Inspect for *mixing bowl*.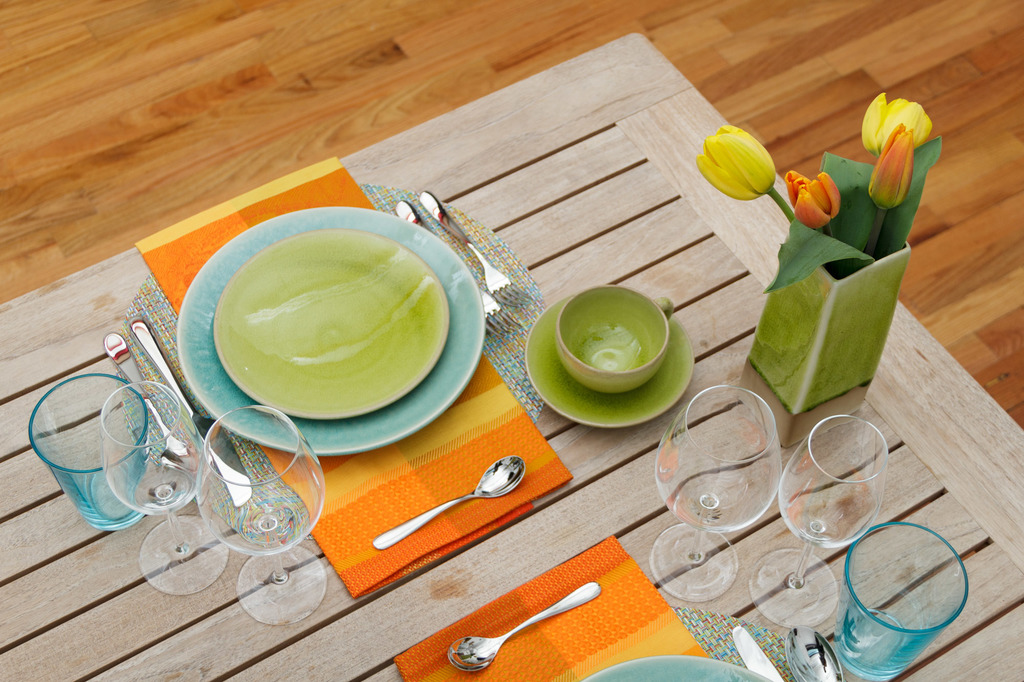
Inspection: x1=549, y1=280, x2=683, y2=404.
